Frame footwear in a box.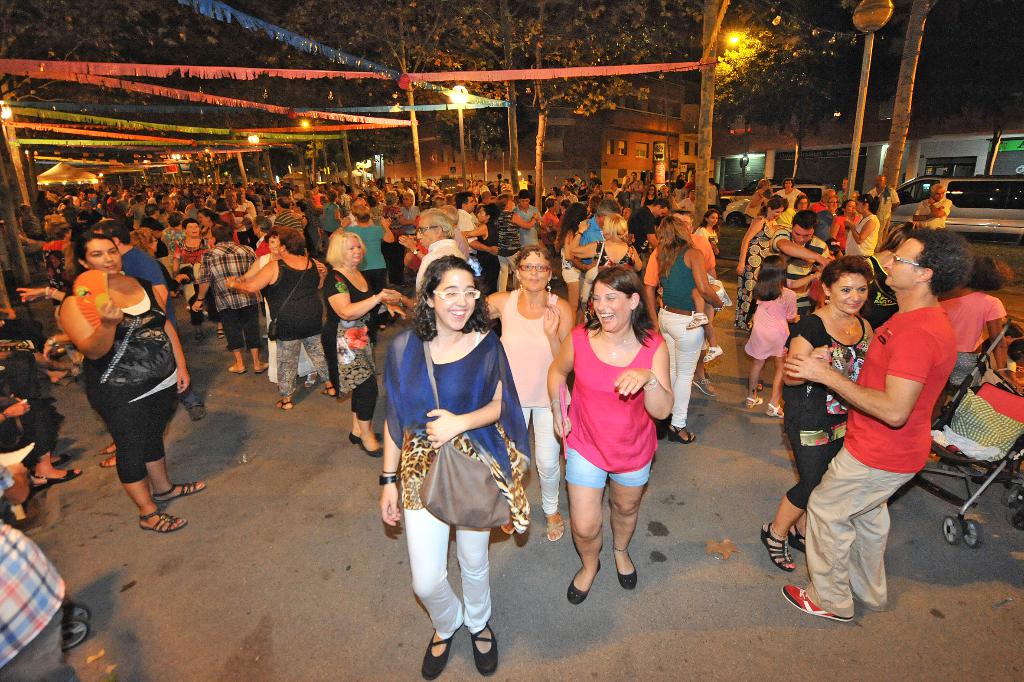
<bbox>758, 528, 796, 574</bbox>.
